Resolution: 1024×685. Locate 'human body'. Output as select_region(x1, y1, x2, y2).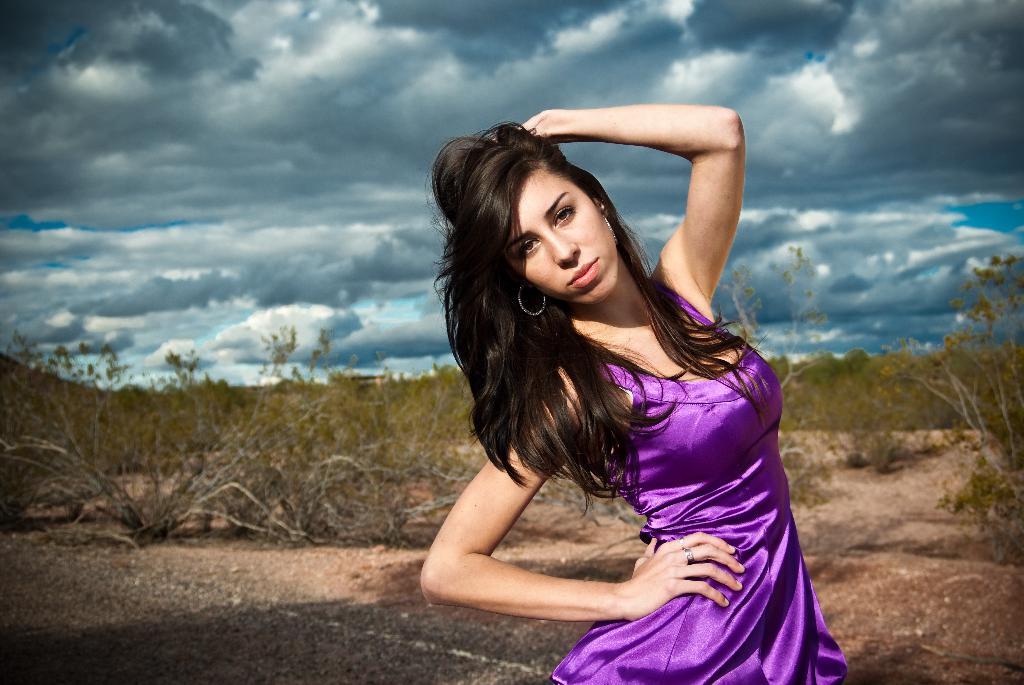
select_region(414, 123, 849, 662).
